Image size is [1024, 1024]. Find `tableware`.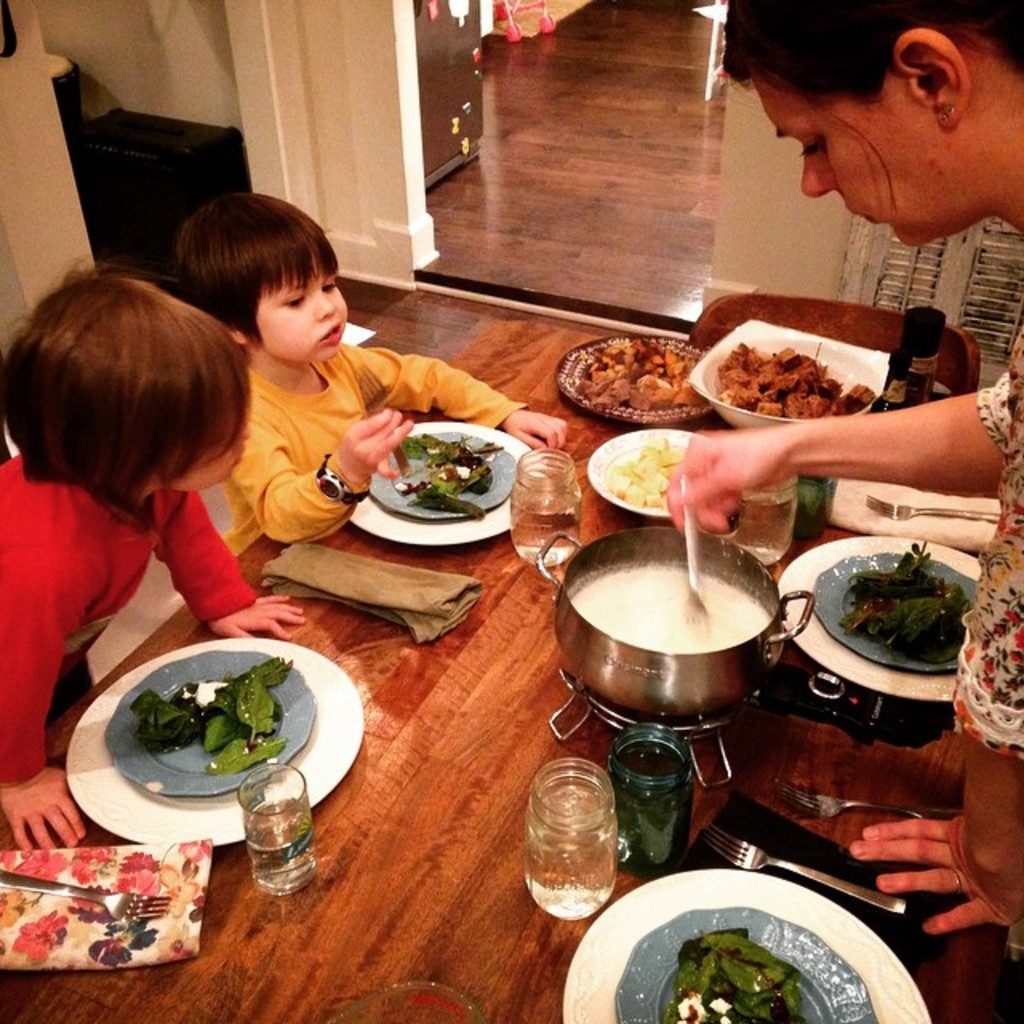
[x1=48, y1=643, x2=376, y2=827].
